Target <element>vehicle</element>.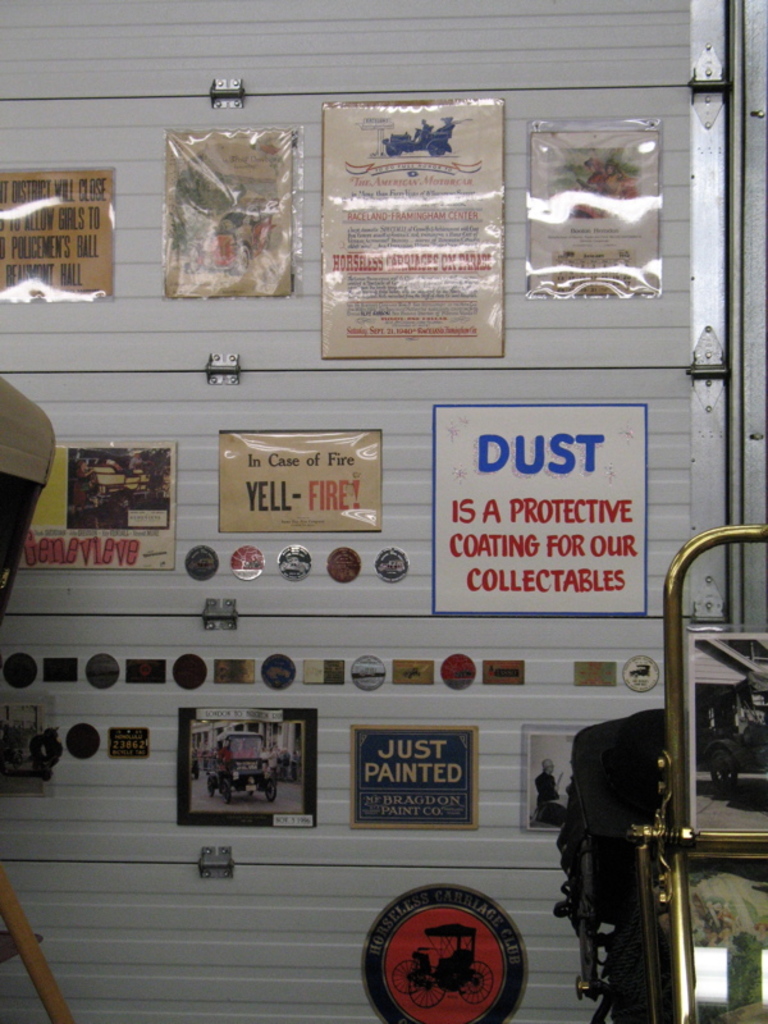
Target region: (x1=384, y1=114, x2=454, y2=155).
